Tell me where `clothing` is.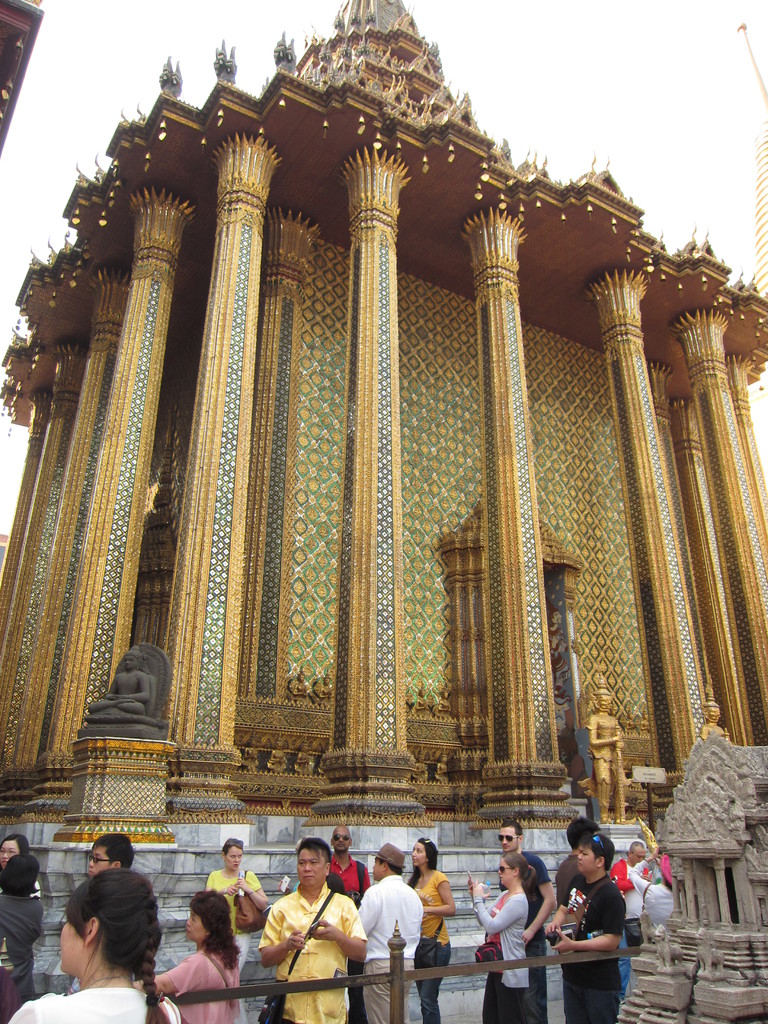
`clothing` is at detection(322, 686, 330, 700).
